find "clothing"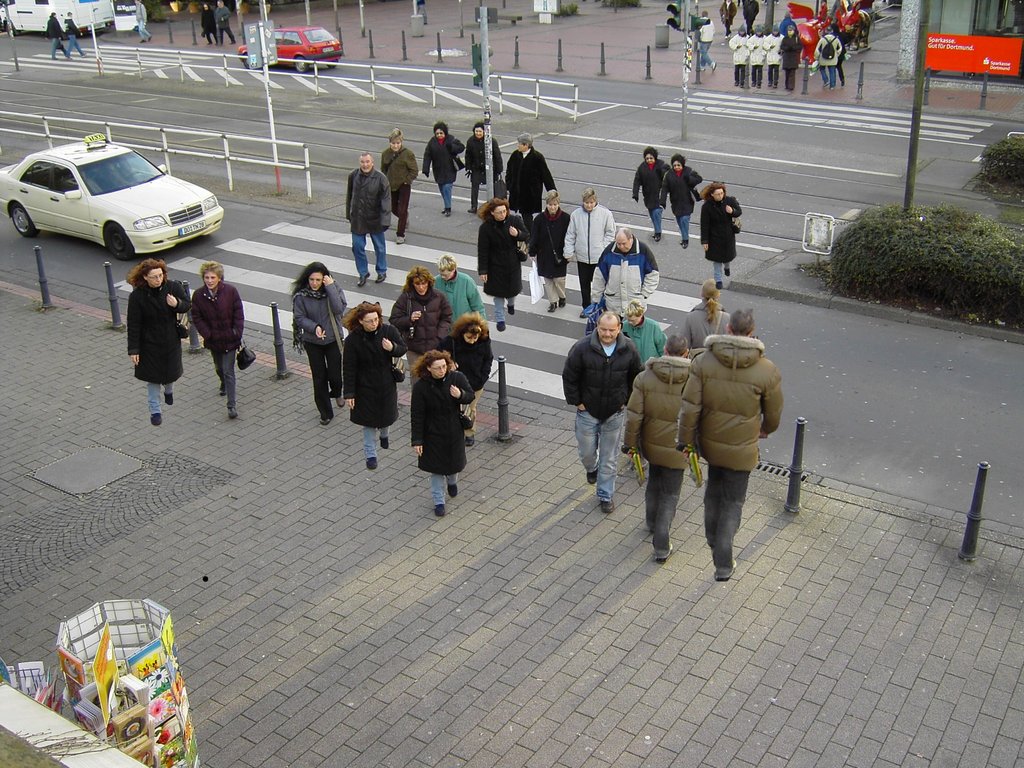
bbox=(743, 0, 763, 29)
